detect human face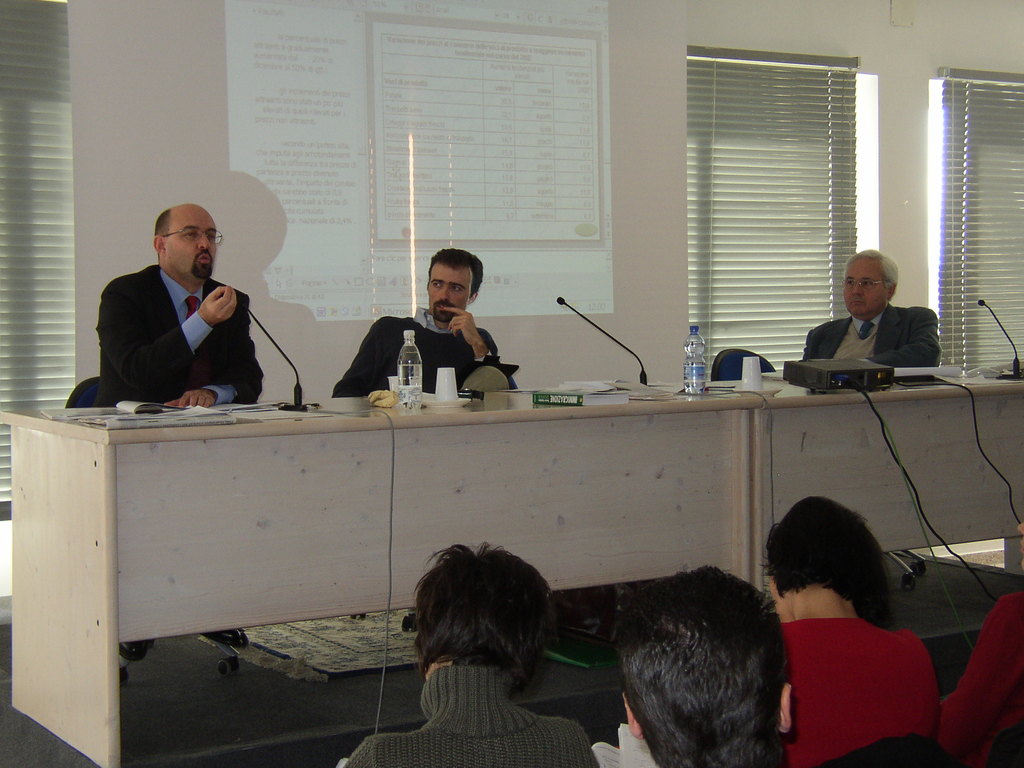
{"x1": 835, "y1": 262, "x2": 885, "y2": 320}
